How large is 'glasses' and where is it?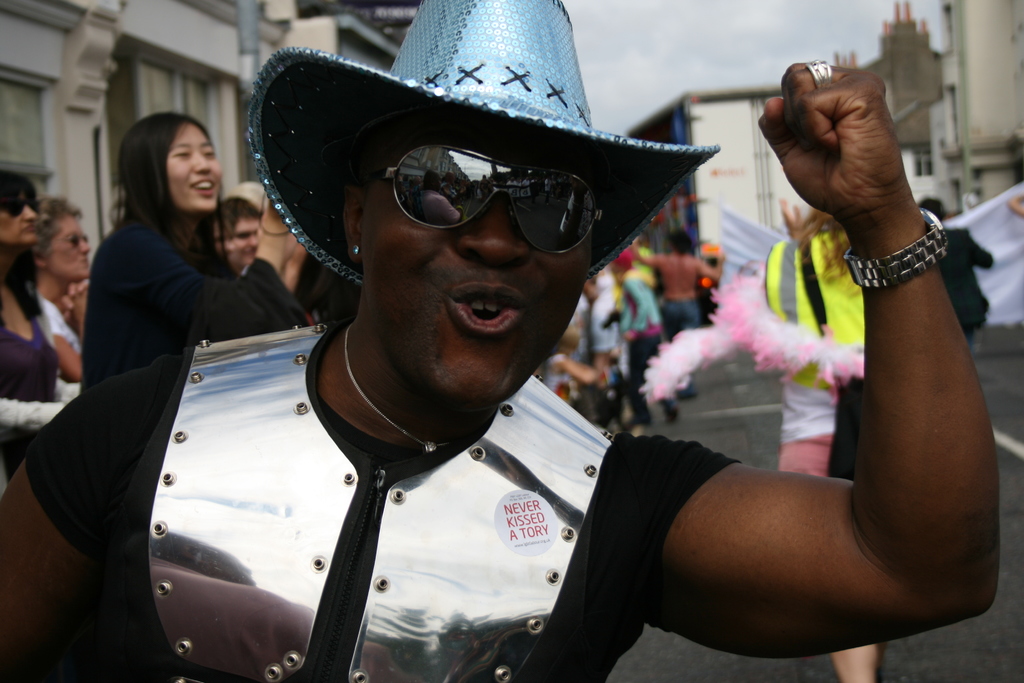
Bounding box: 44/233/90/245.
